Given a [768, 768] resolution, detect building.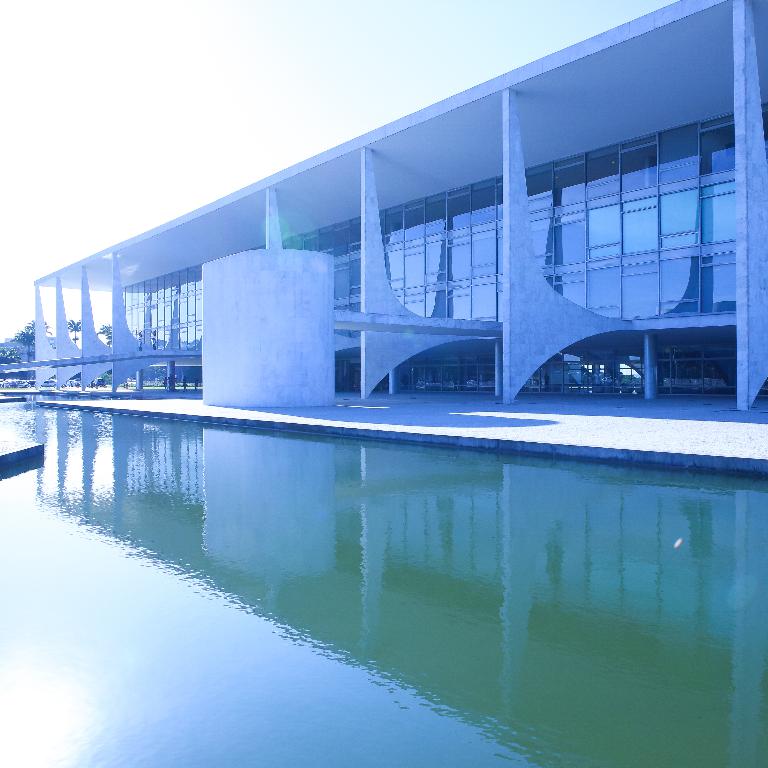
28,0,767,417.
